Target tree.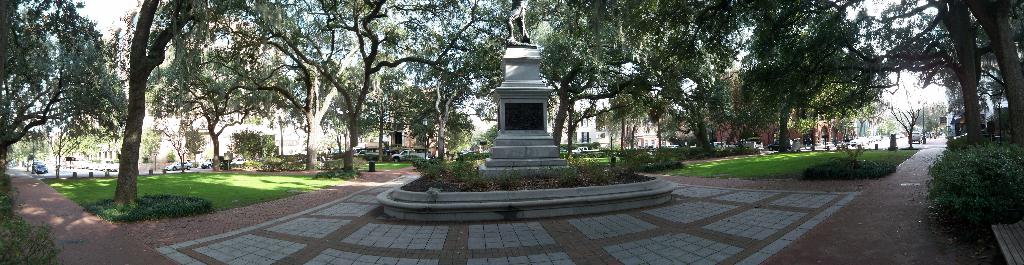
Target region: Rect(528, 0, 653, 163).
